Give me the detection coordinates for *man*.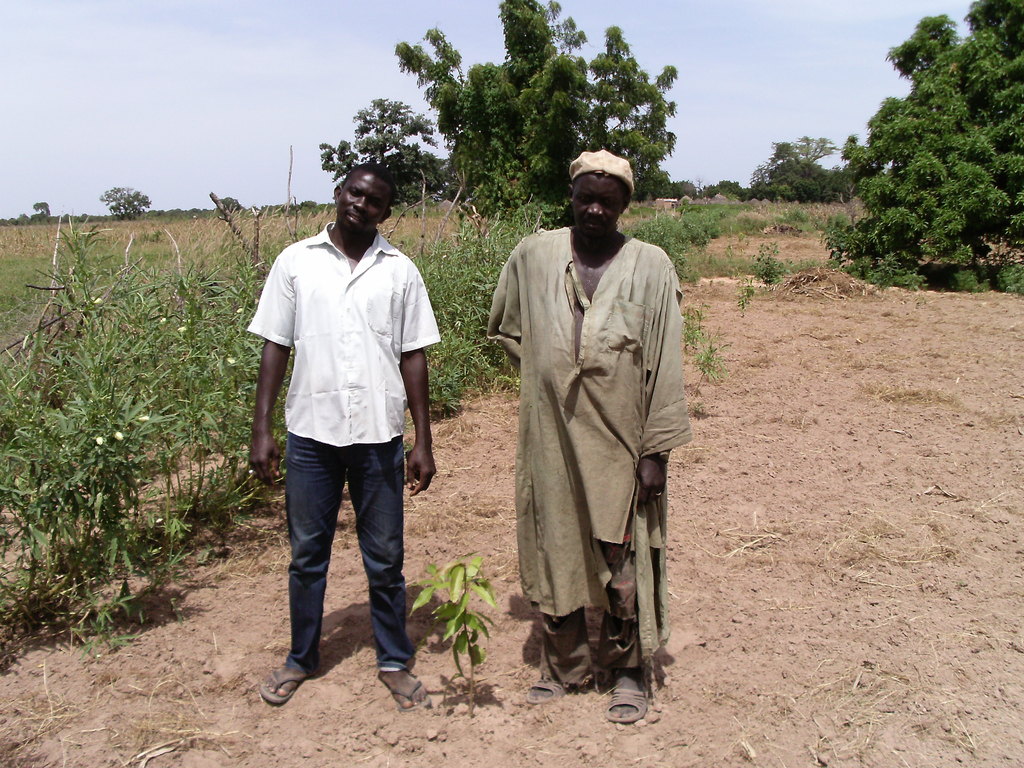
region(246, 158, 441, 713).
